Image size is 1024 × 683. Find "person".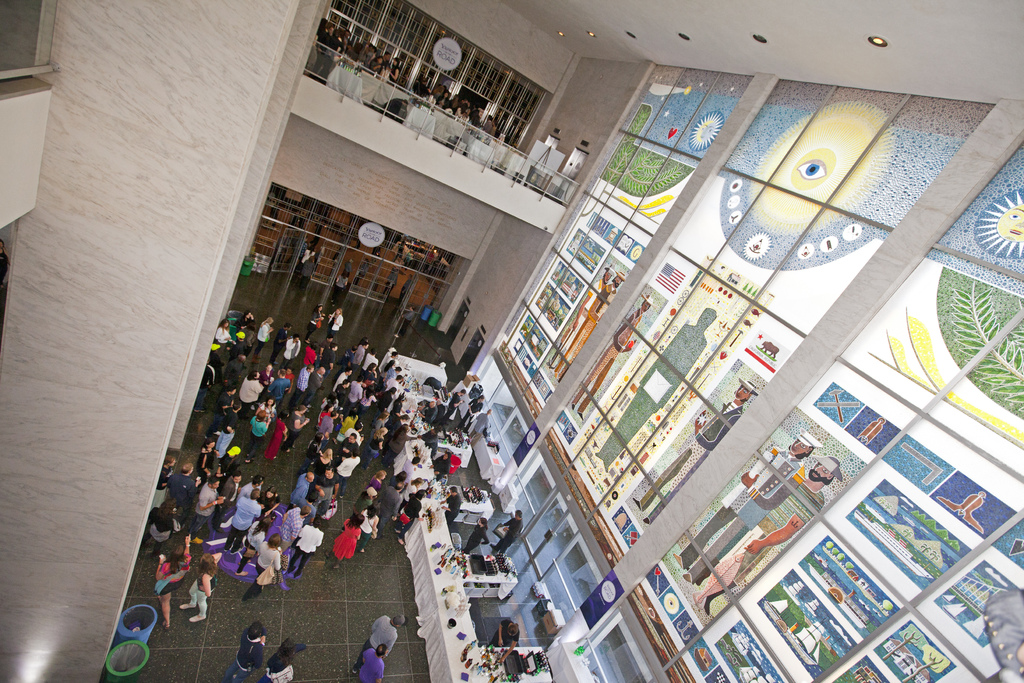
(x1=630, y1=377, x2=762, y2=525).
